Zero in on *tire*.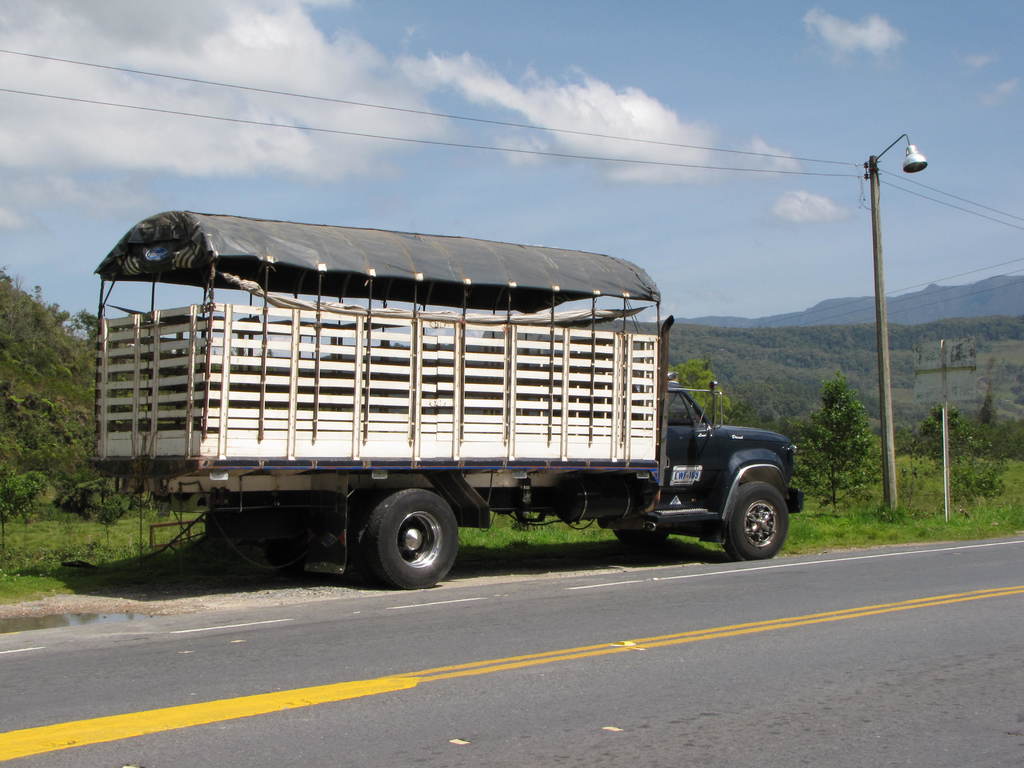
Zeroed in: <bbox>368, 484, 461, 588</bbox>.
